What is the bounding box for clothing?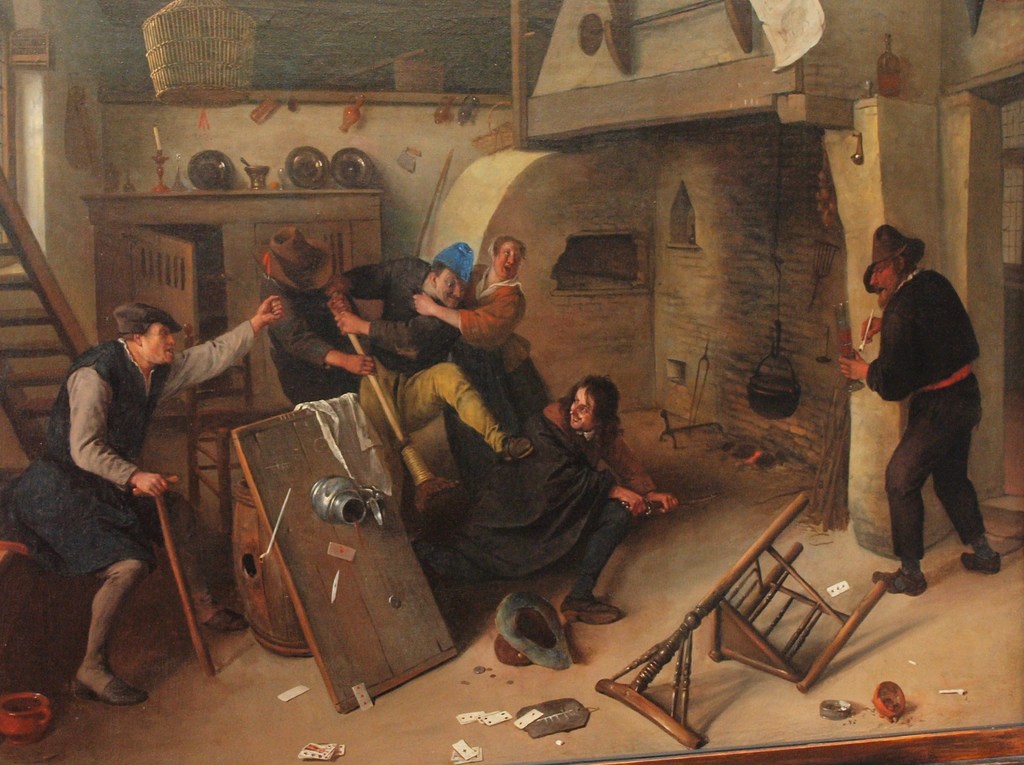
bbox=(848, 226, 993, 579).
